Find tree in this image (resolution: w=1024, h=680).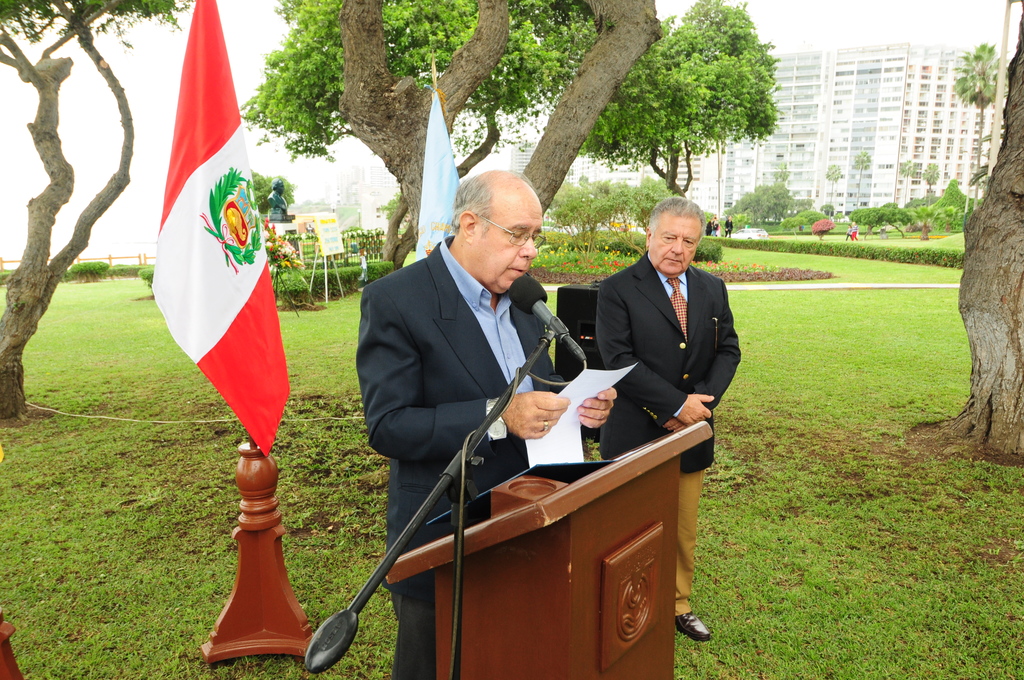
(x1=920, y1=161, x2=938, y2=209).
